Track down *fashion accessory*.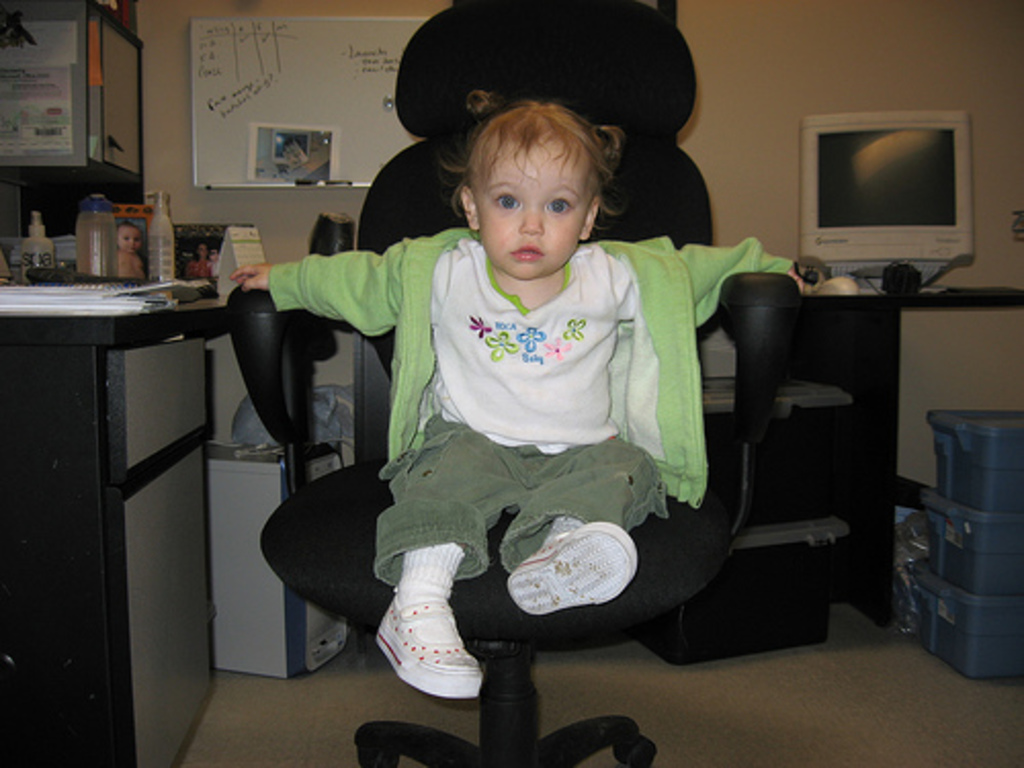
Tracked to box=[371, 588, 485, 702].
